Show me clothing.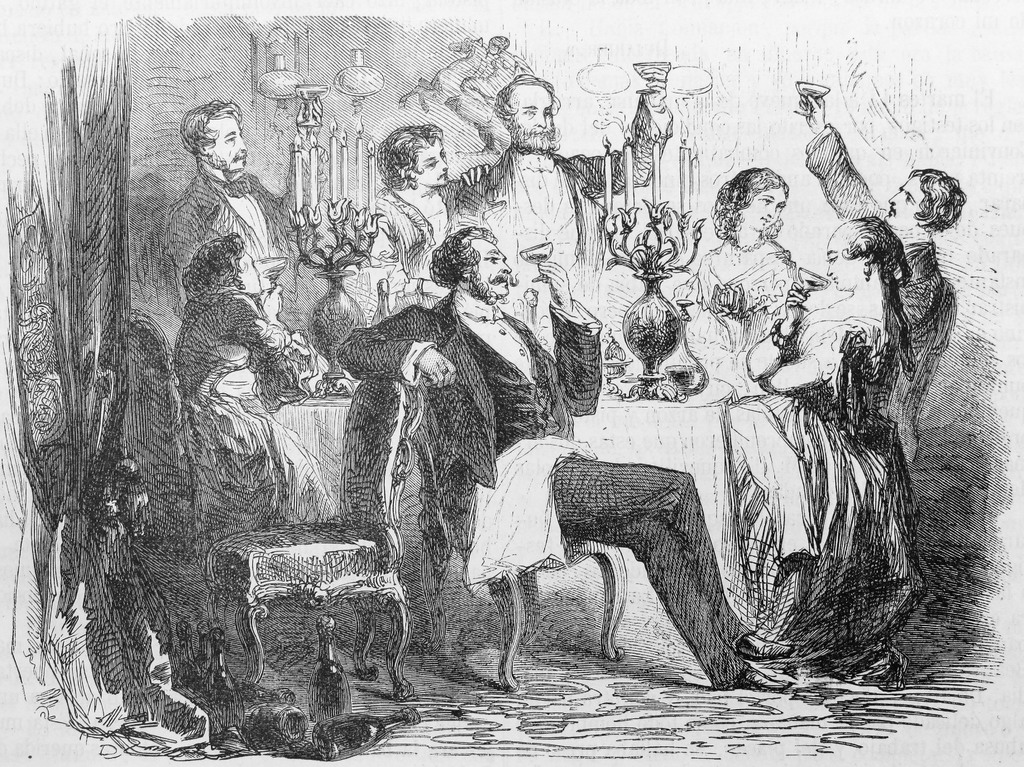
clothing is here: (156, 164, 291, 319).
